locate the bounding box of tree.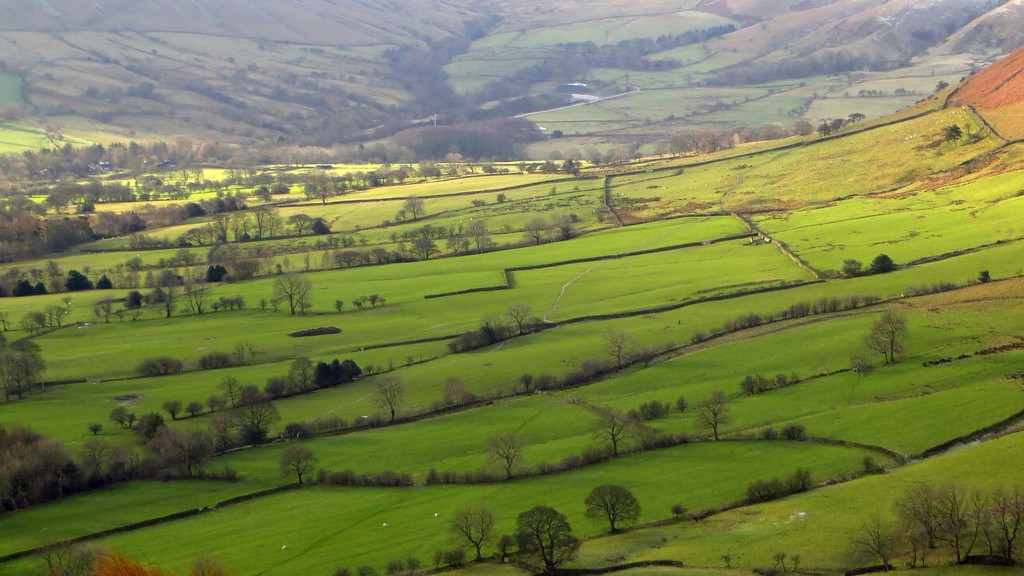
Bounding box: 484,433,534,479.
